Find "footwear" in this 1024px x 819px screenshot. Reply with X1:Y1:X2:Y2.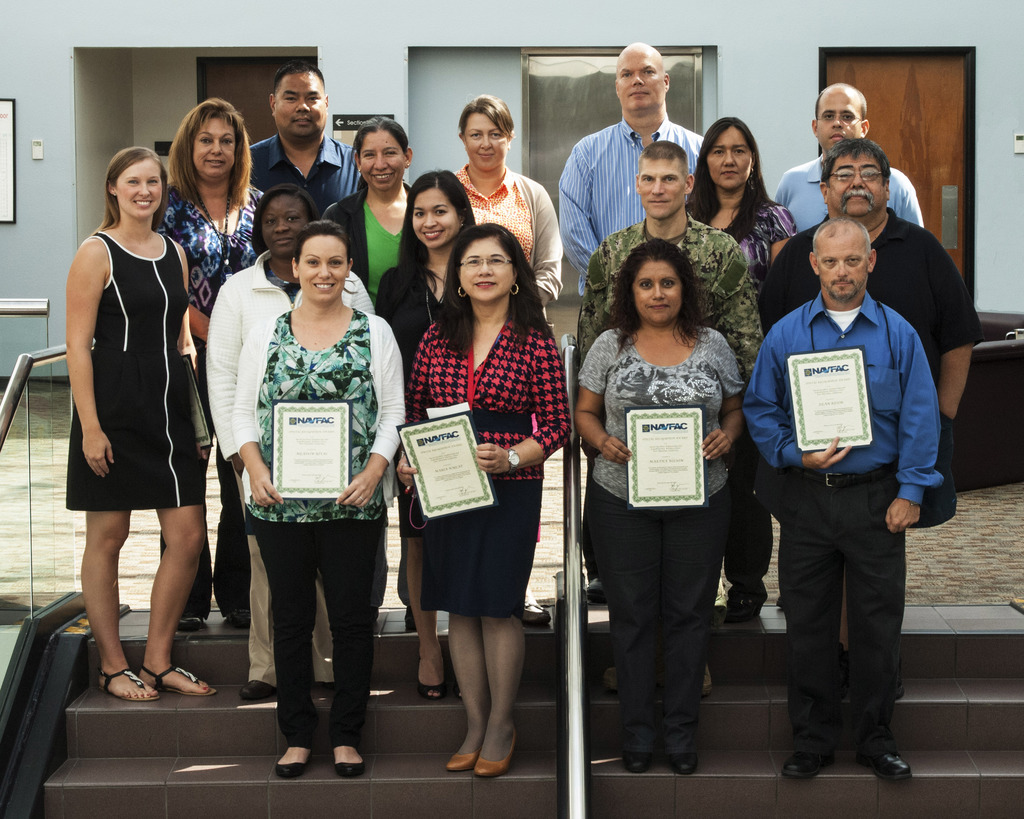
225:605:252:625.
